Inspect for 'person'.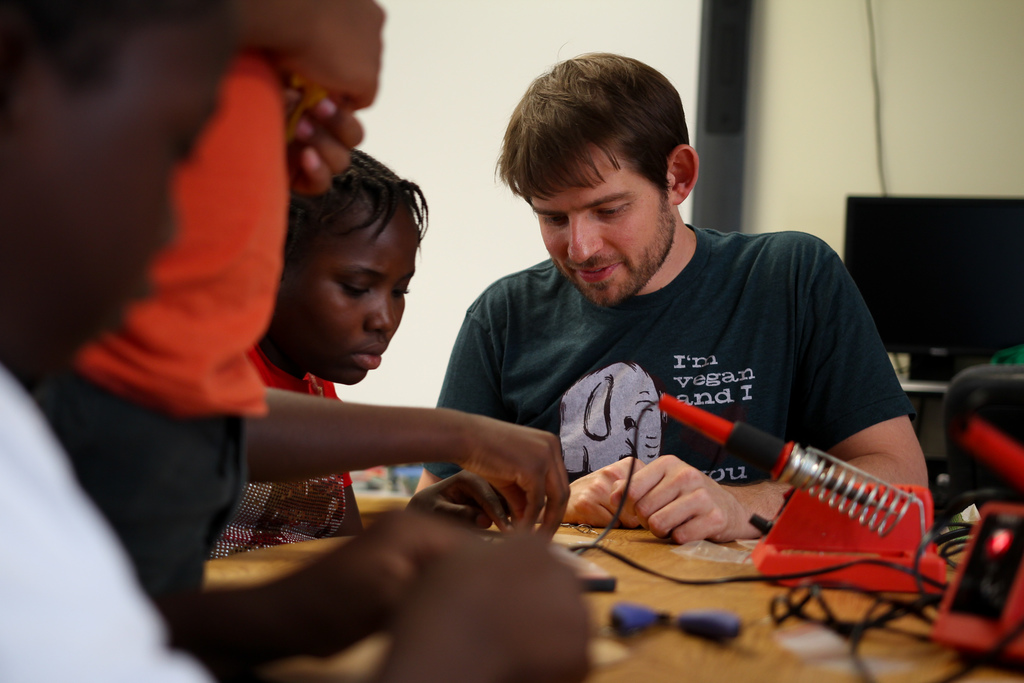
Inspection: <box>0,0,592,682</box>.
